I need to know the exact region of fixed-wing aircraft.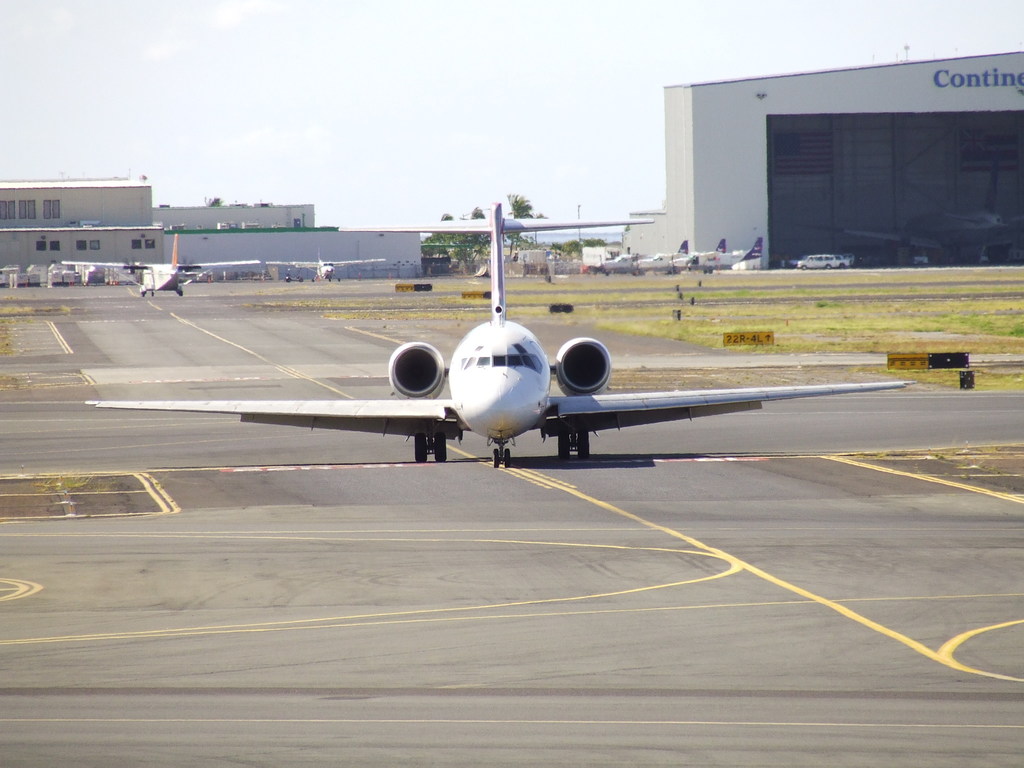
Region: bbox(616, 238, 693, 270).
